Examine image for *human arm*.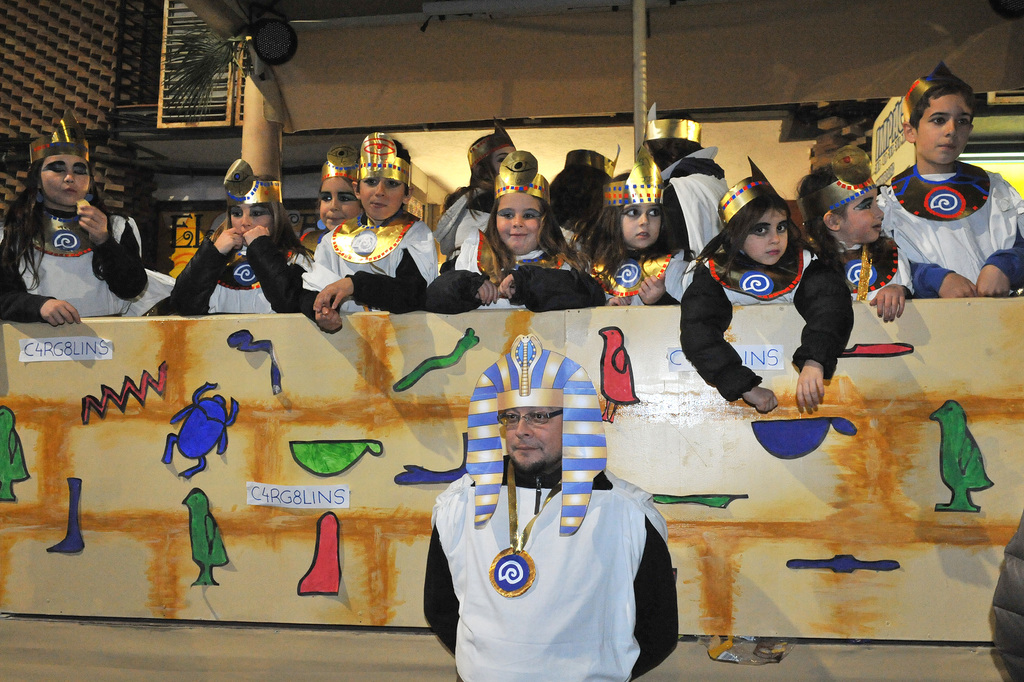
Examination result: rect(600, 293, 634, 309).
